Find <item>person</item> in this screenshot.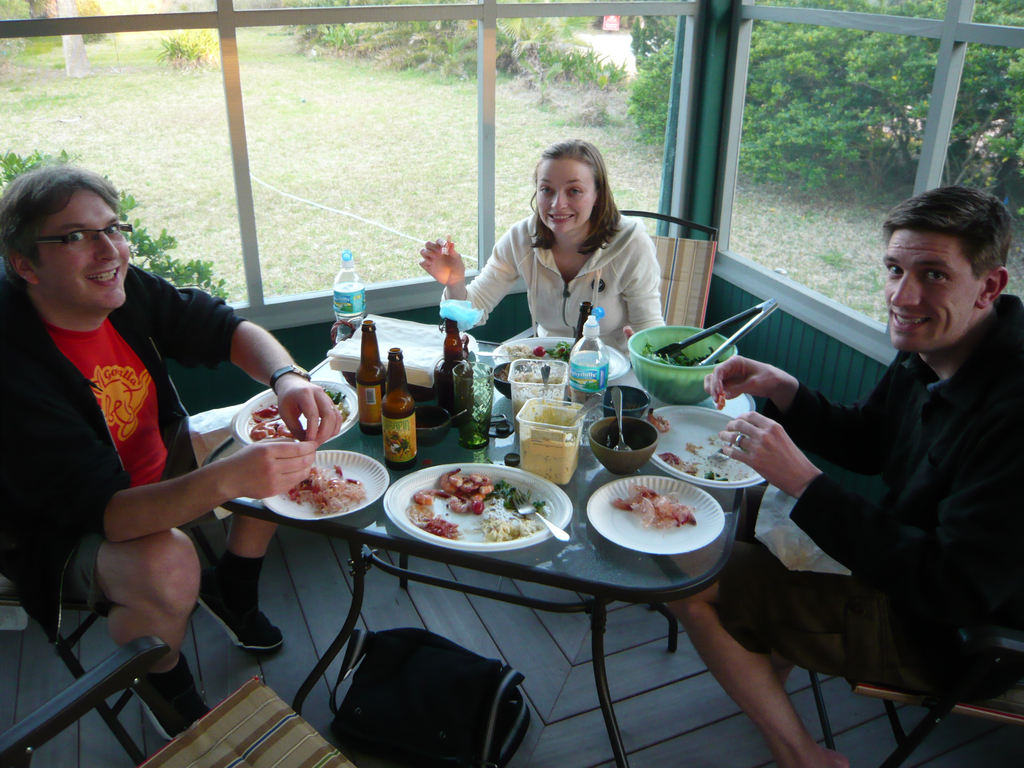
The bounding box for <item>person</item> is (662, 184, 1023, 767).
